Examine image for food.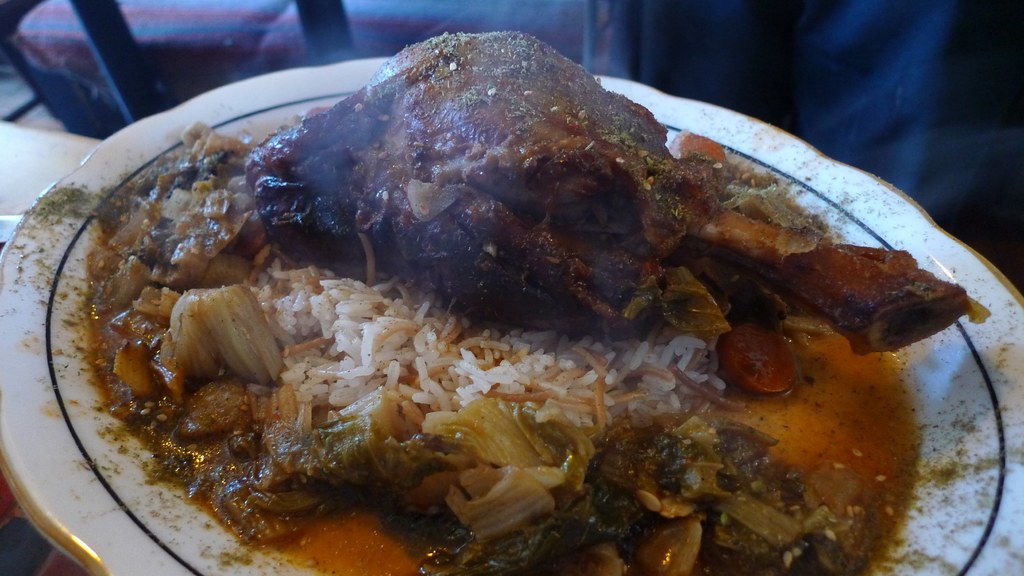
Examination result: (x1=71, y1=55, x2=969, y2=573).
